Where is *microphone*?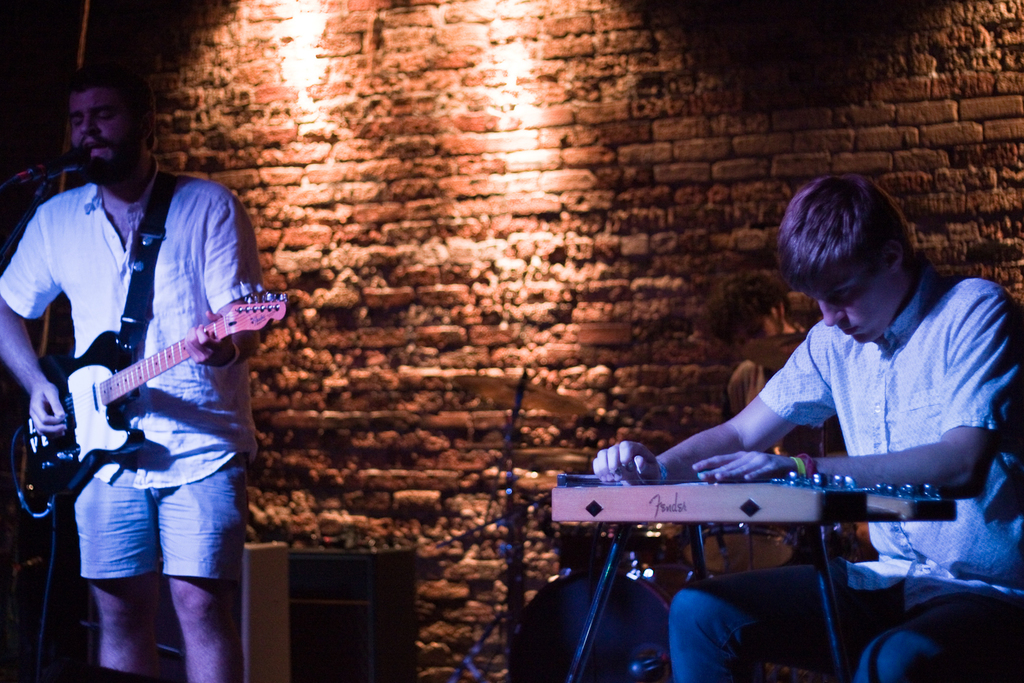
[x1=4, y1=145, x2=92, y2=184].
